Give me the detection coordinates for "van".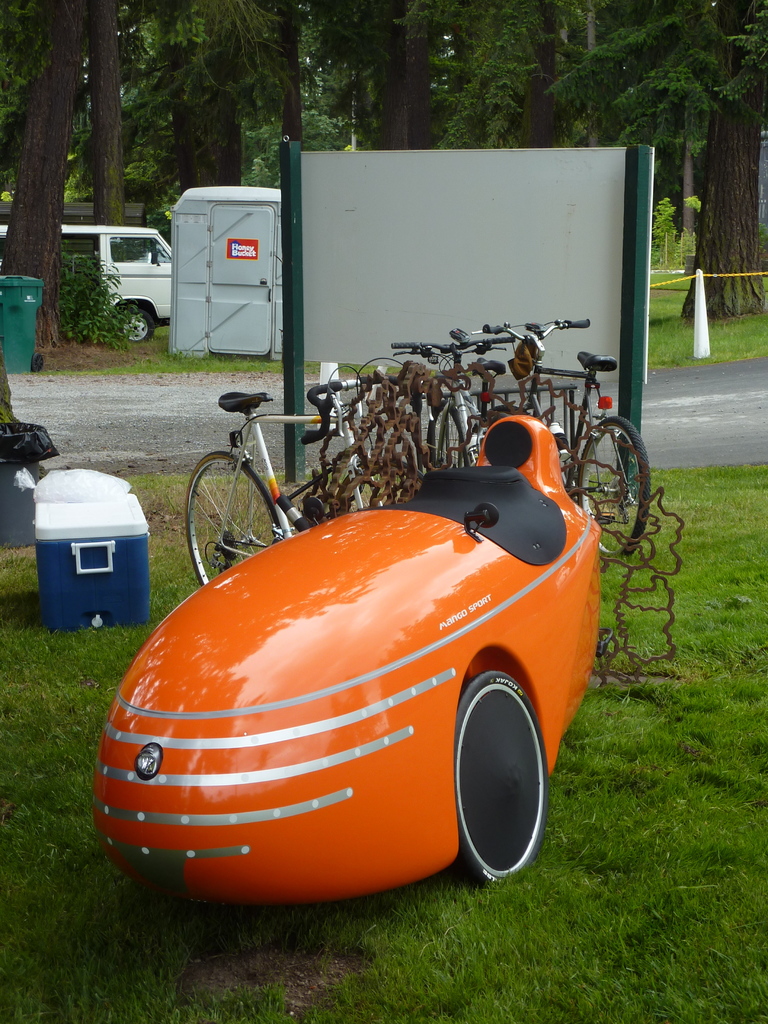
[left=0, top=223, right=173, bottom=346].
